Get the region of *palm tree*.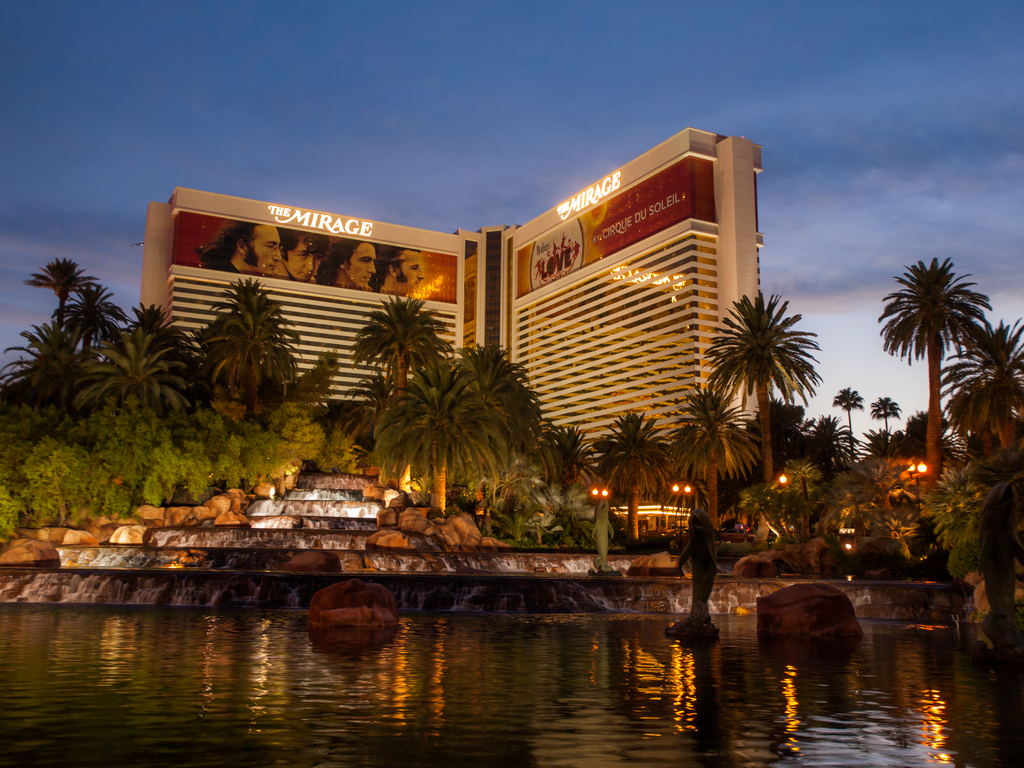
[340, 353, 515, 560].
